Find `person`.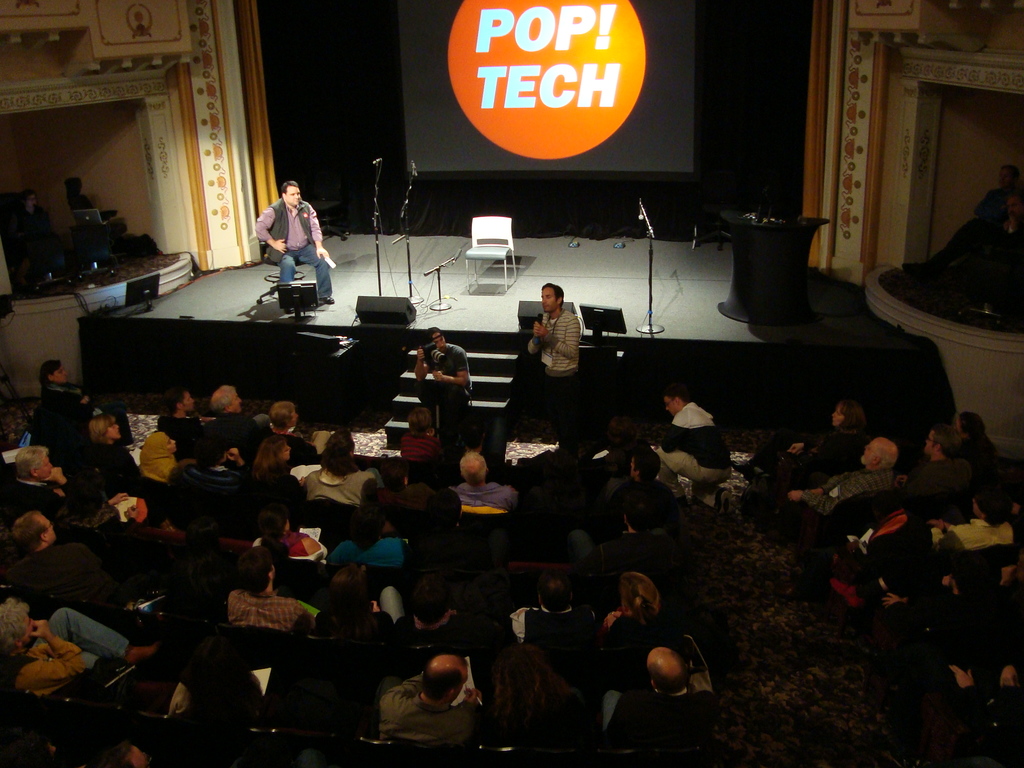
BBox(959, 405, 1004, 470).
